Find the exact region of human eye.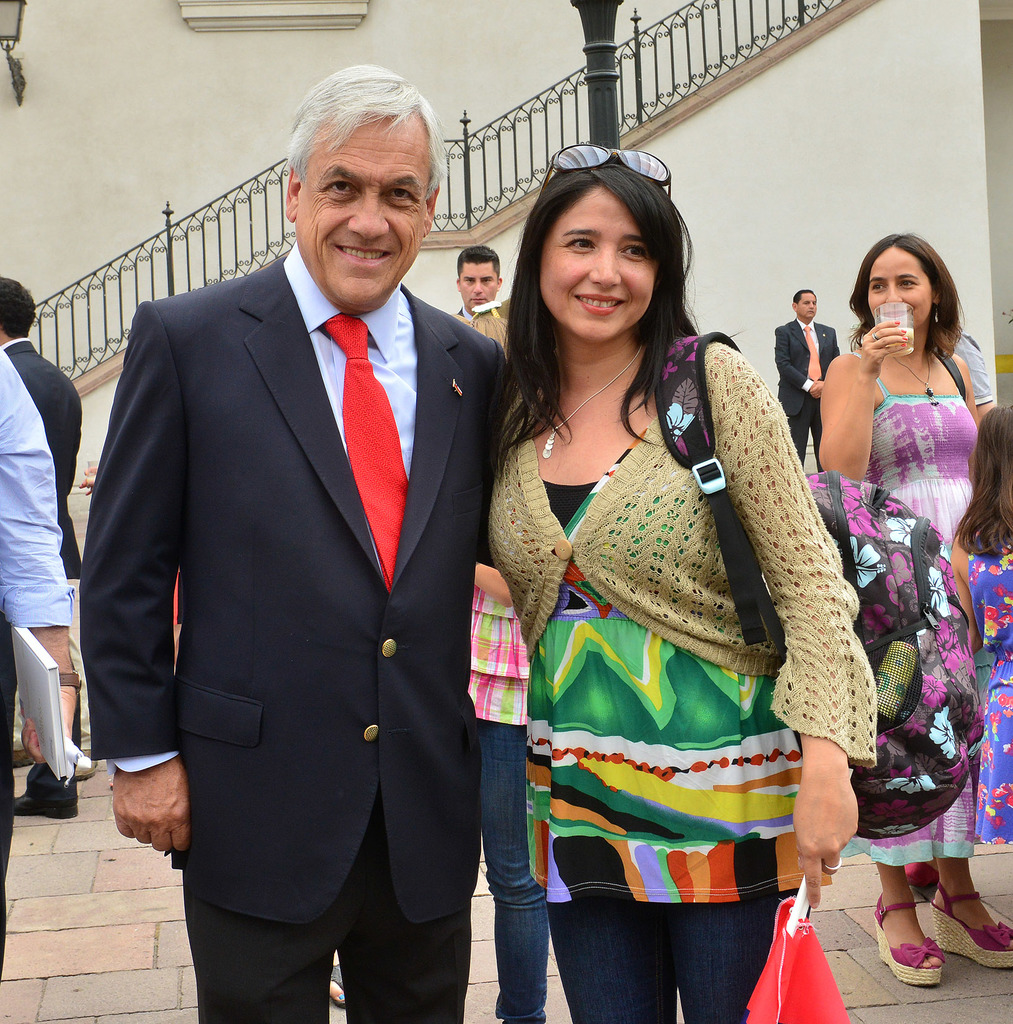
Exact region: <region>620, 243, 654, 264</region>.
